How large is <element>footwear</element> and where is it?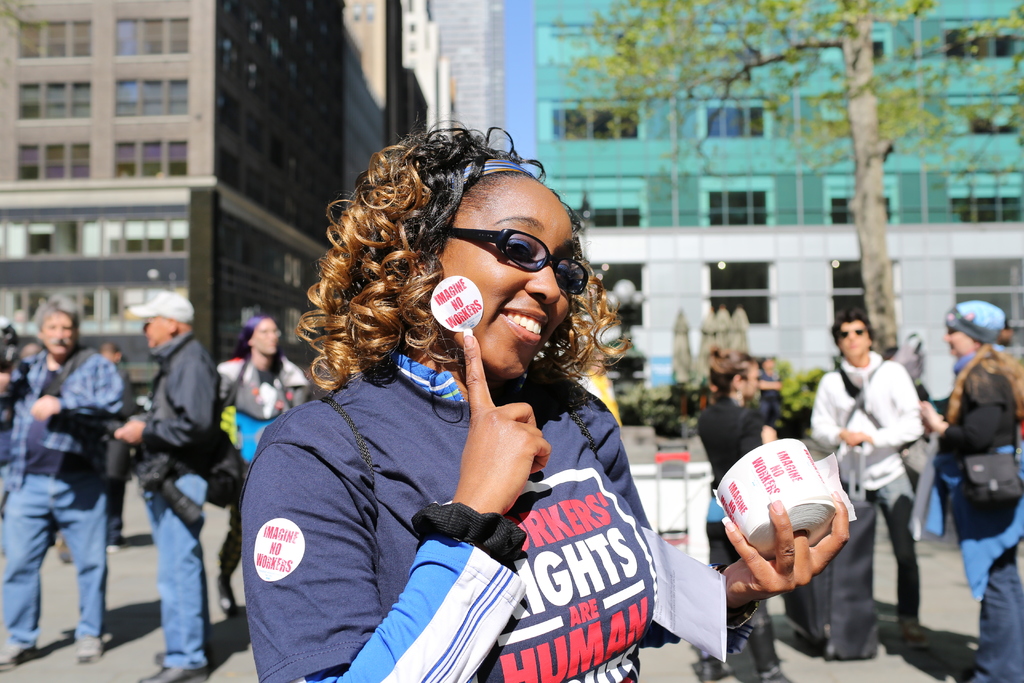
Bounding box: [701,666,725,682].
